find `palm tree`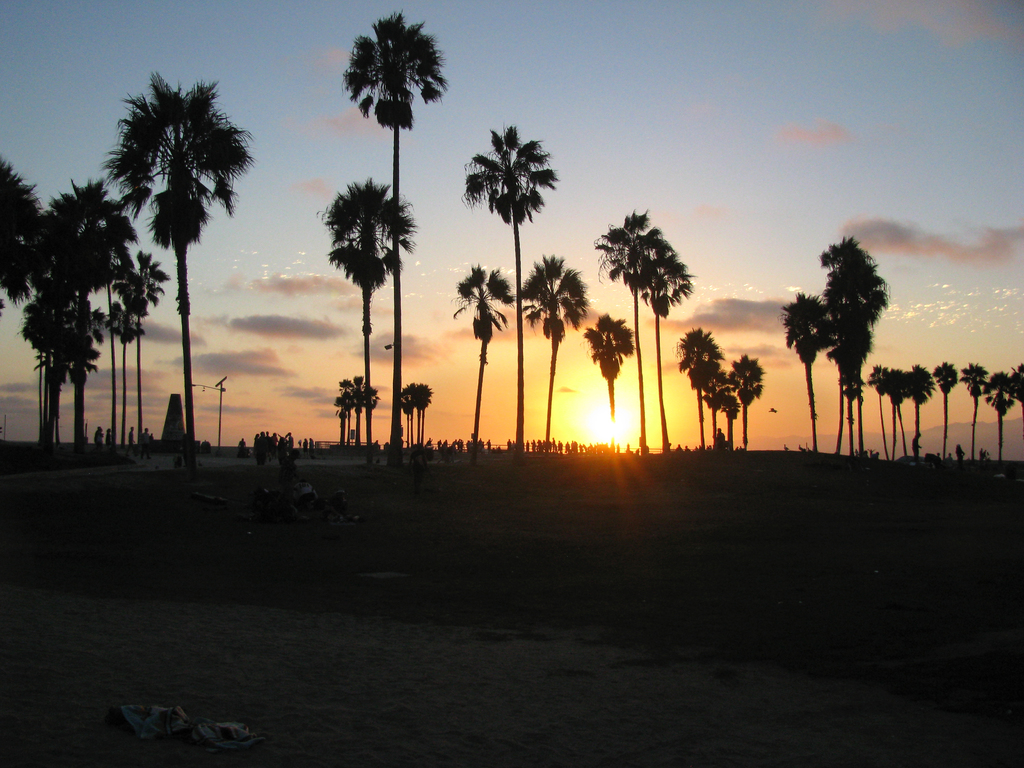
left=317, top=179, right=396, bottom=435
